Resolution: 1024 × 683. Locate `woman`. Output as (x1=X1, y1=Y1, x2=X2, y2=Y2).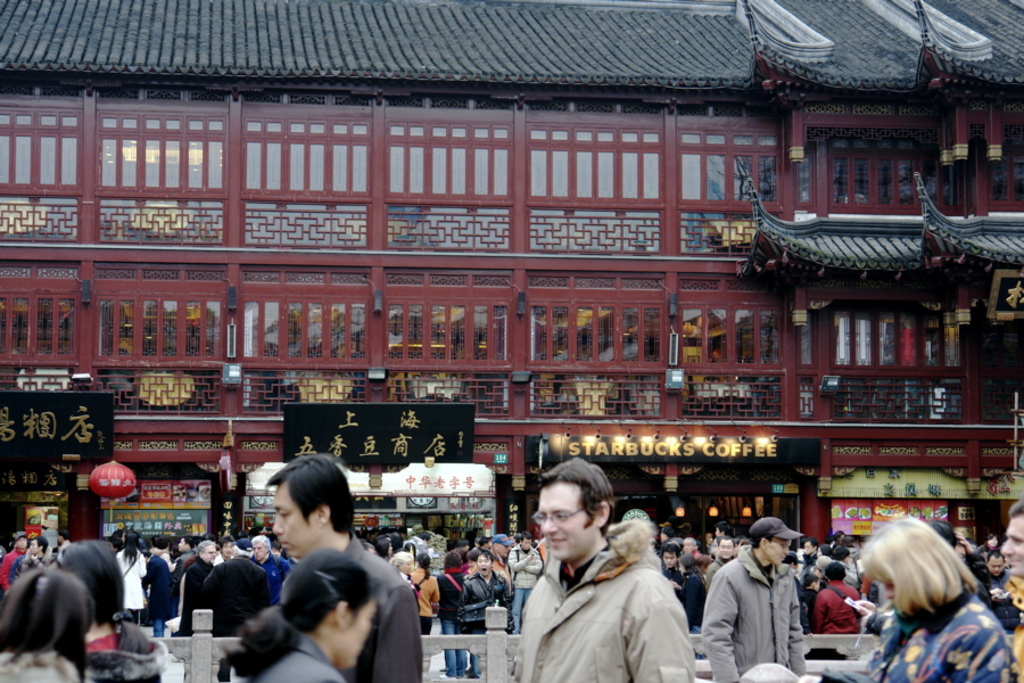
(x1=114, y1=529, x2=143, y2=622).
